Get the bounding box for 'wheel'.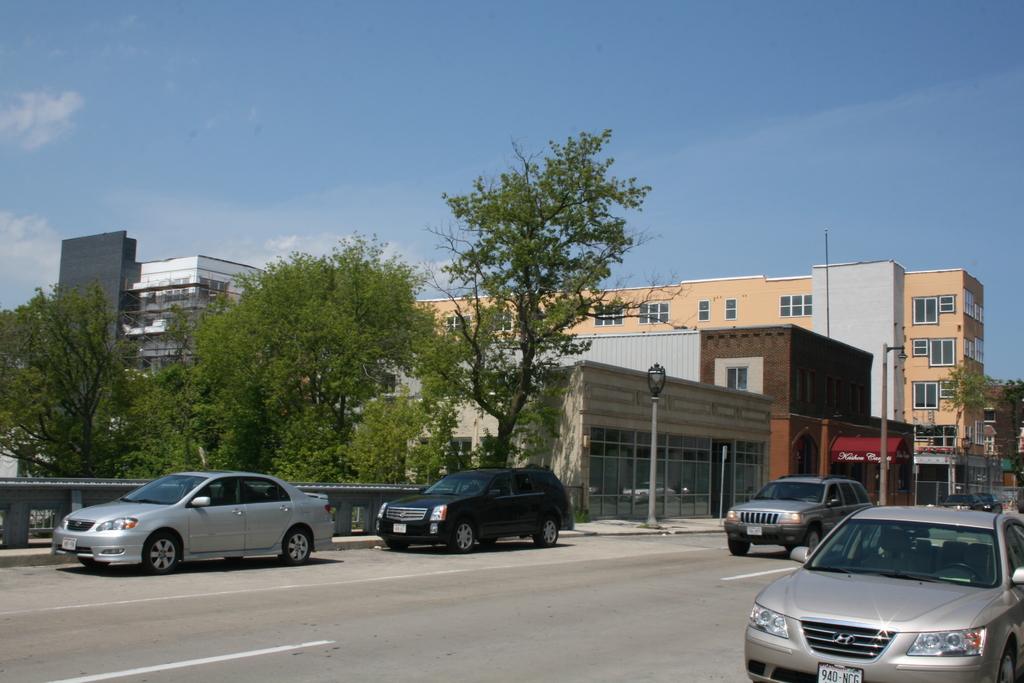
(left=999, top=642, right=1018, bottom=682).
